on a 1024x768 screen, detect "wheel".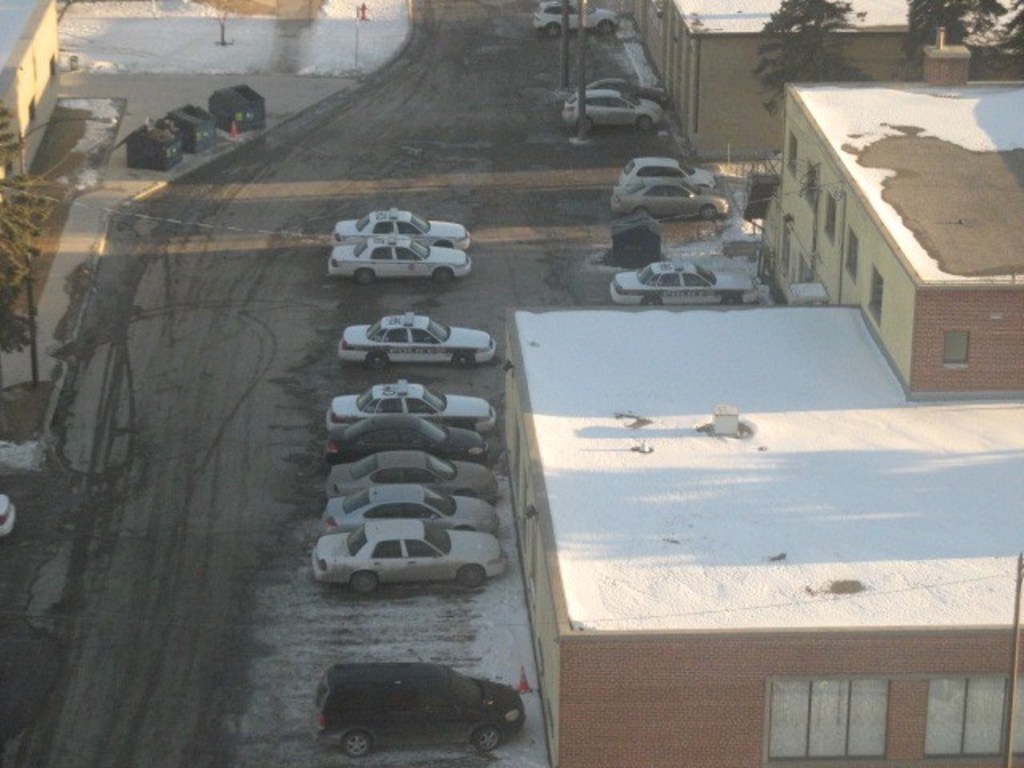
[432, 267, 448, 285].
